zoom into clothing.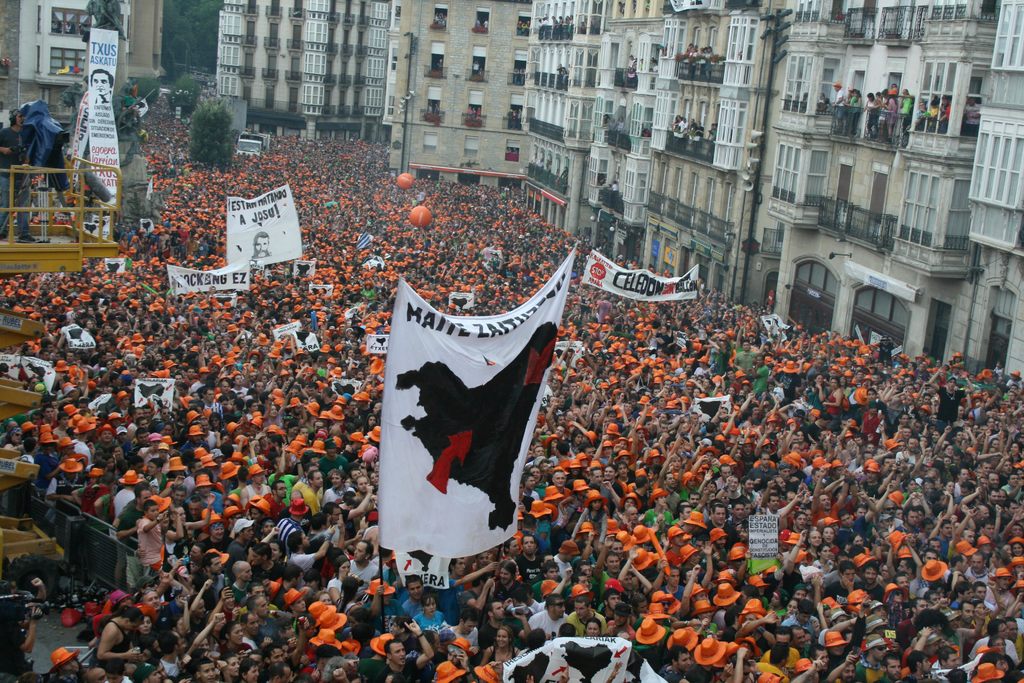
Zoom target: (left=811, top=504, right=840, bottom=524).
